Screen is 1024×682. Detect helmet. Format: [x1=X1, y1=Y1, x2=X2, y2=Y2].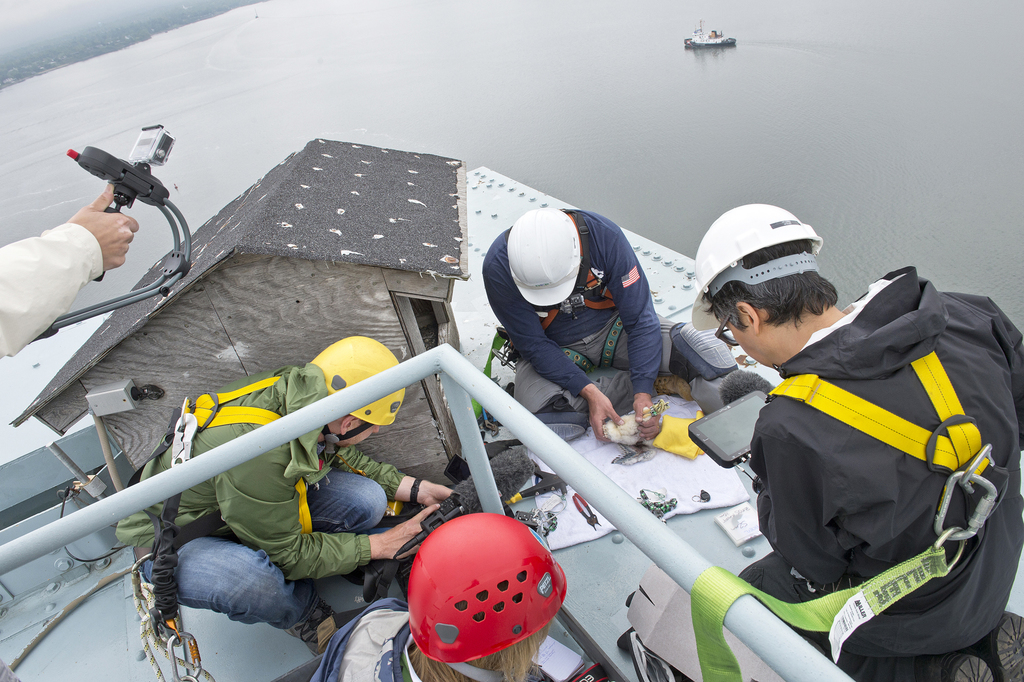
[x1=314, y1=339, x2=406, y2=439].
